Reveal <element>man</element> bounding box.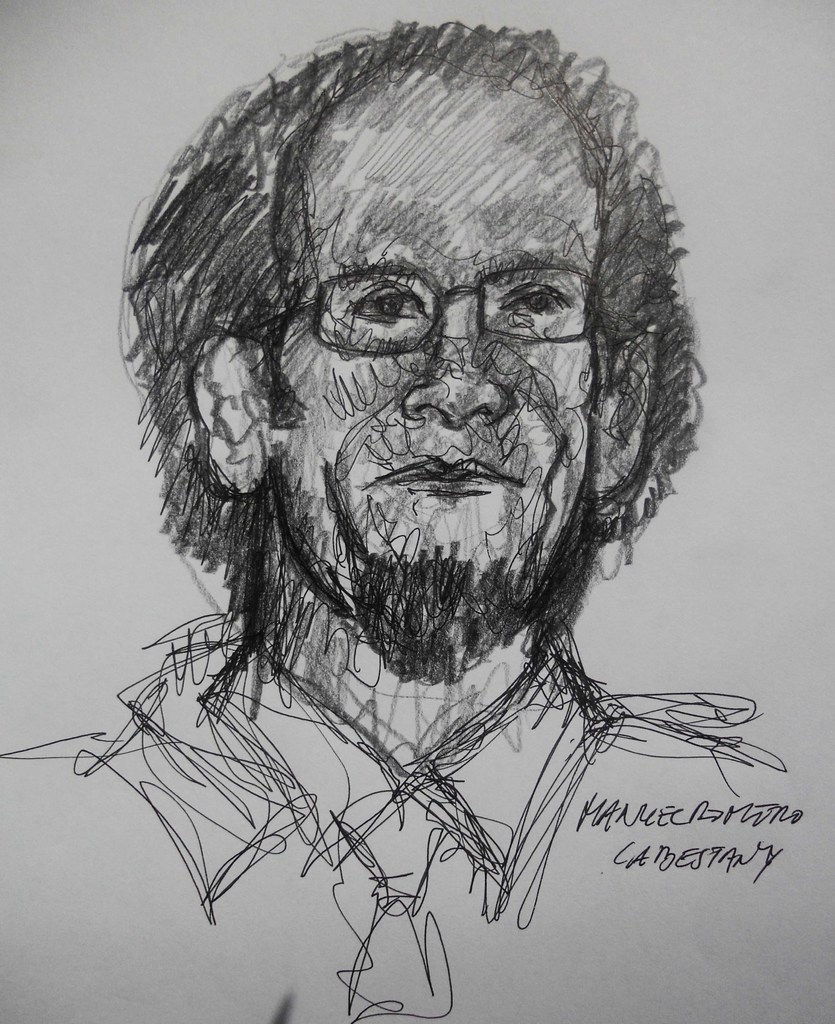
Revealed: pyautogui.locateOnScreen(0, 7, 834, 1007).
